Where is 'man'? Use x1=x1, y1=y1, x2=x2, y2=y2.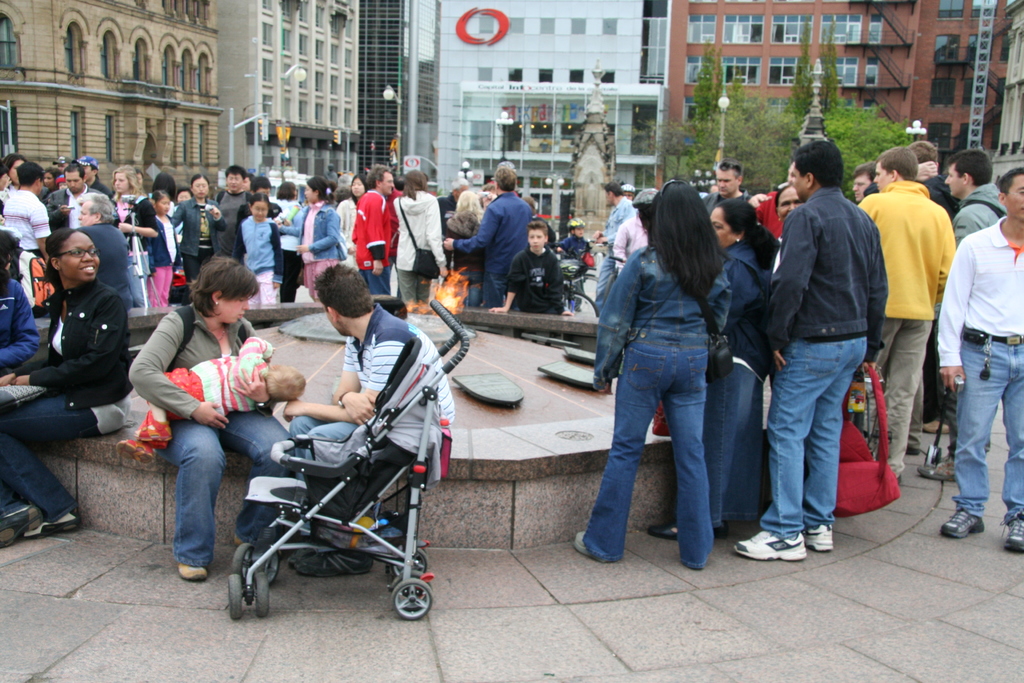
x1=854, y1=158, x2=876, y2=201.
